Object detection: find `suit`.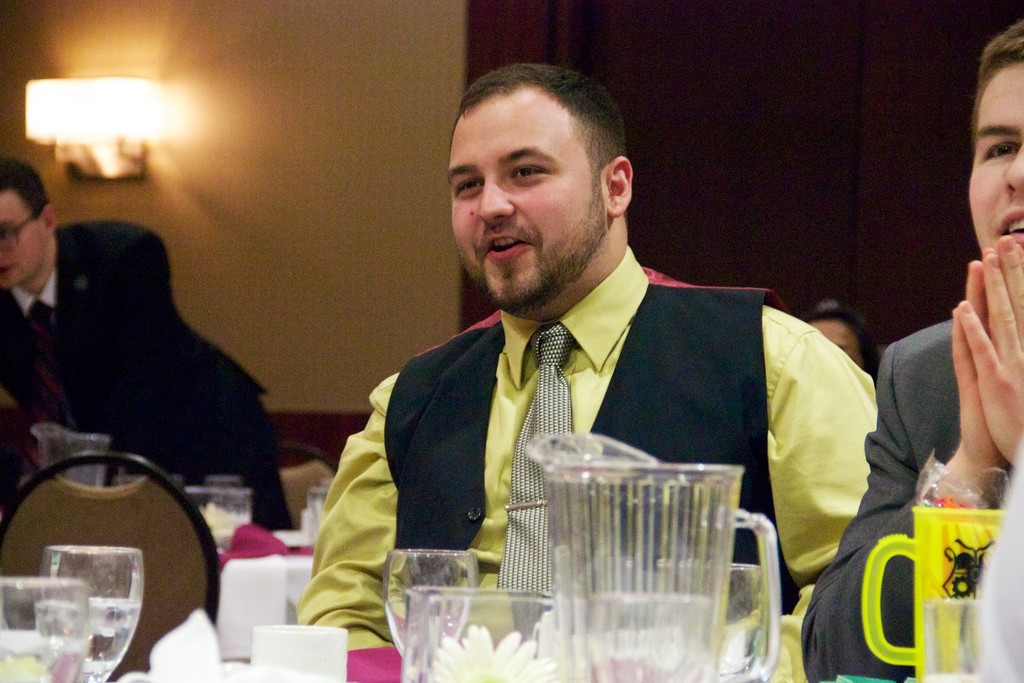
detection(0, 220, 298, 549).
